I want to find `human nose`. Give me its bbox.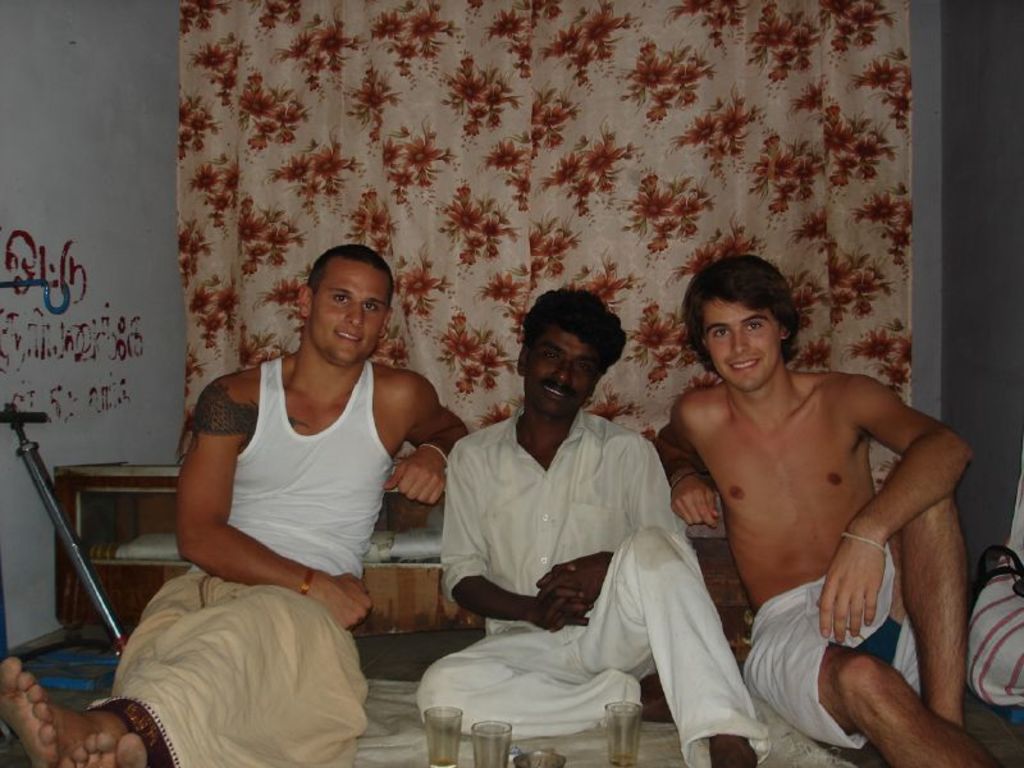
BBox(733, 328, 750, 351).
